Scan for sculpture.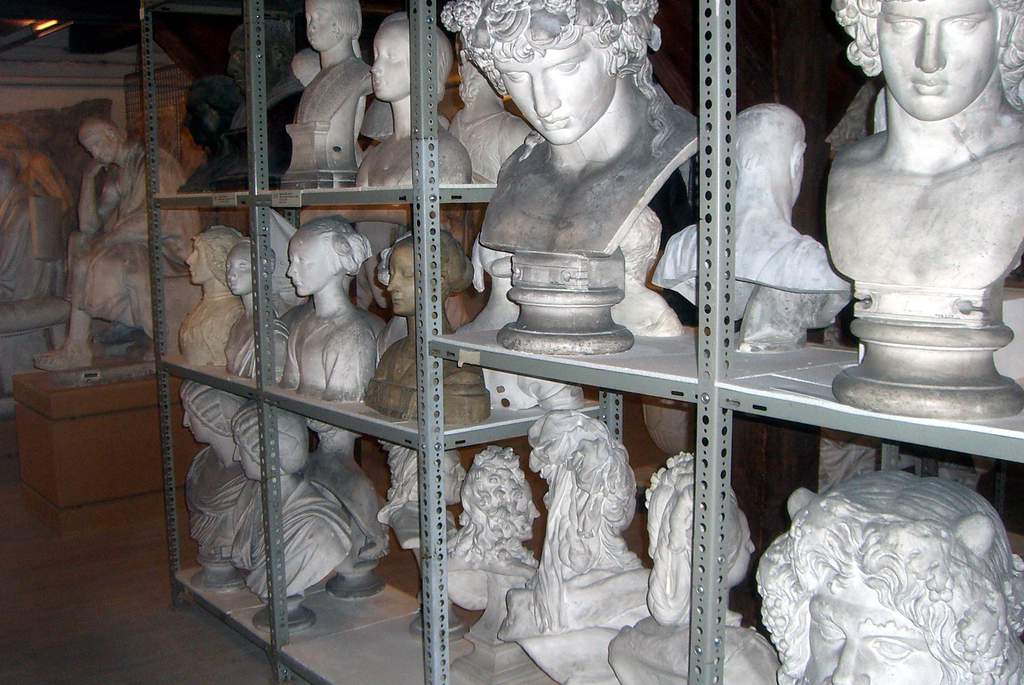
Scan result: rect(189, 382, 258, 583).
